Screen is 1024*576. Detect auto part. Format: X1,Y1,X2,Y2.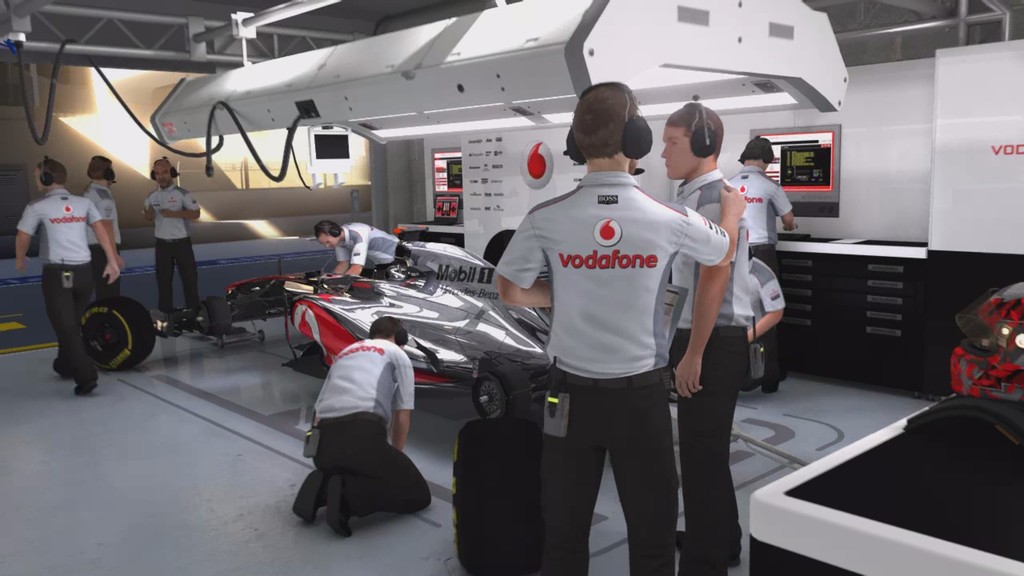
451,413,540,575.
